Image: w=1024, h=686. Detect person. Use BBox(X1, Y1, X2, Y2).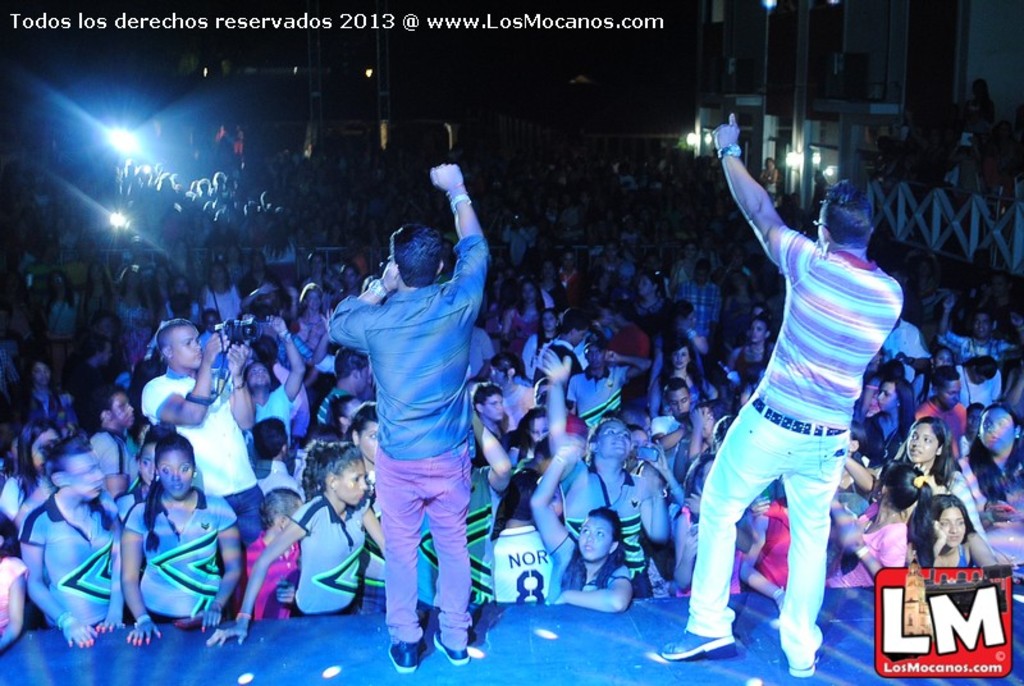
BBox(678, 239, 696, 275).
